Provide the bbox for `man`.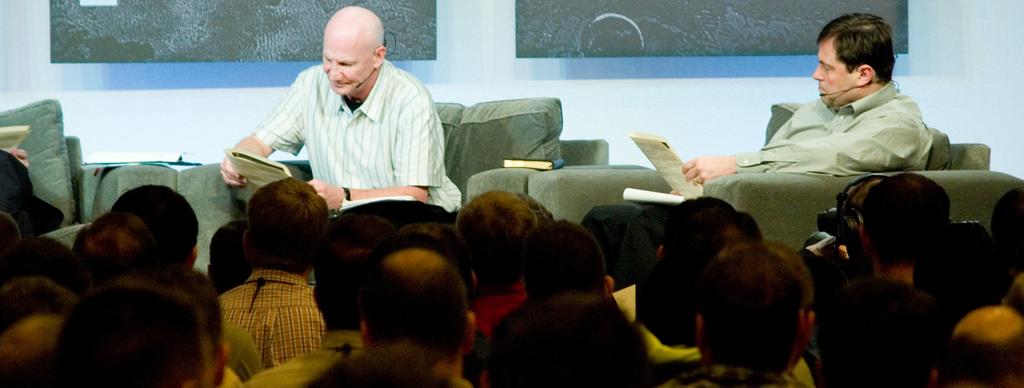
bbox=[220, 16, 460, 248].
